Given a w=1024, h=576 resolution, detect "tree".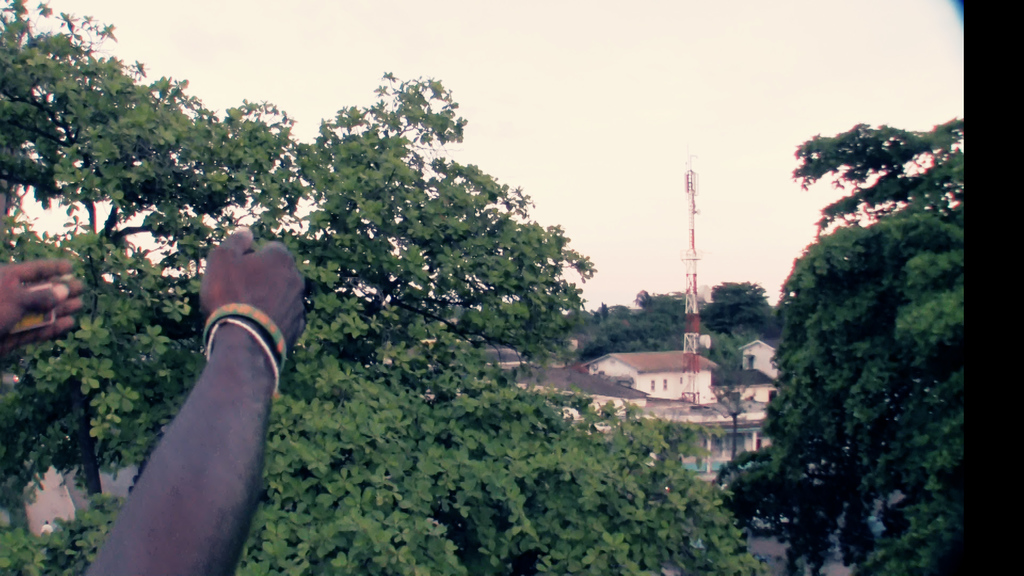
<box>717,203,965,574</box>.
